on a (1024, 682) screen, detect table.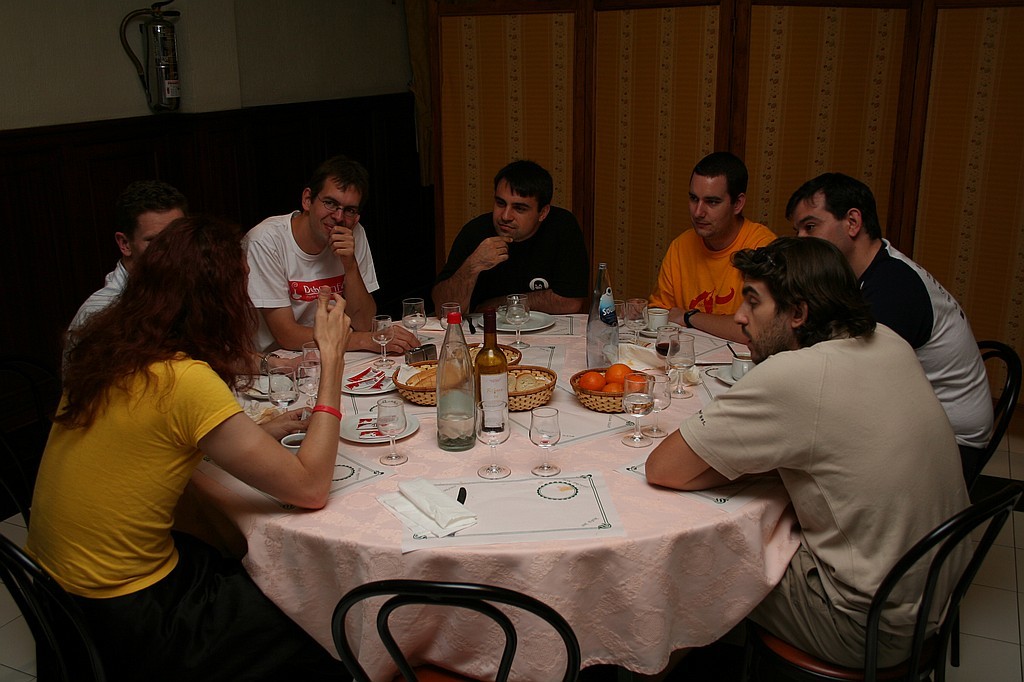
BBox(166, 322, 909, 670).
